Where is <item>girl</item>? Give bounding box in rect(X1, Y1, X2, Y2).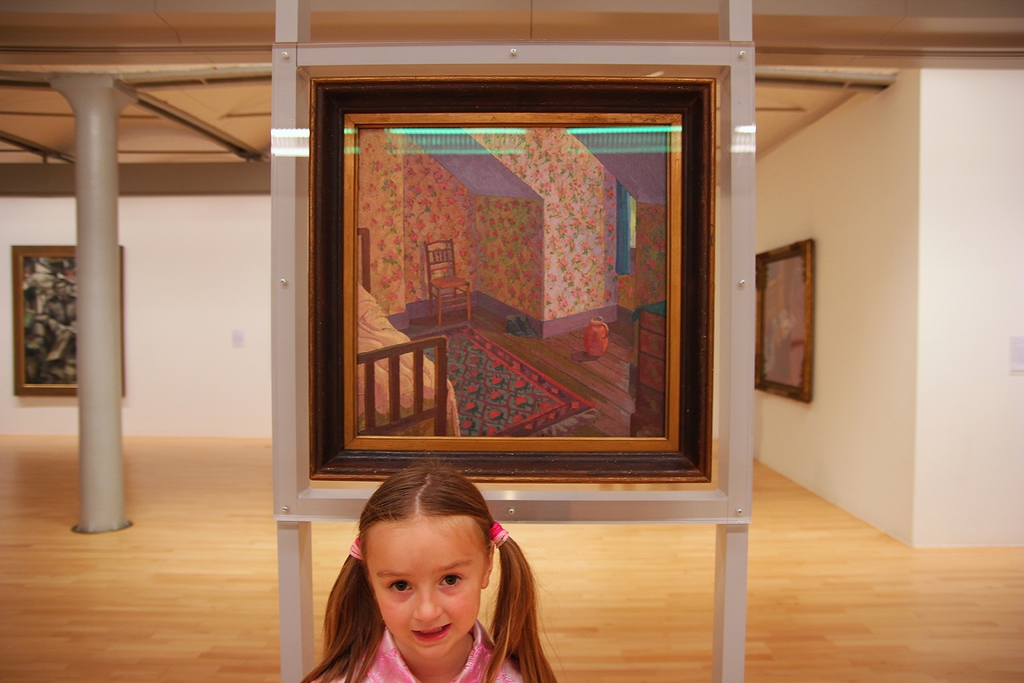
rect(309, 467, 557, 682).
